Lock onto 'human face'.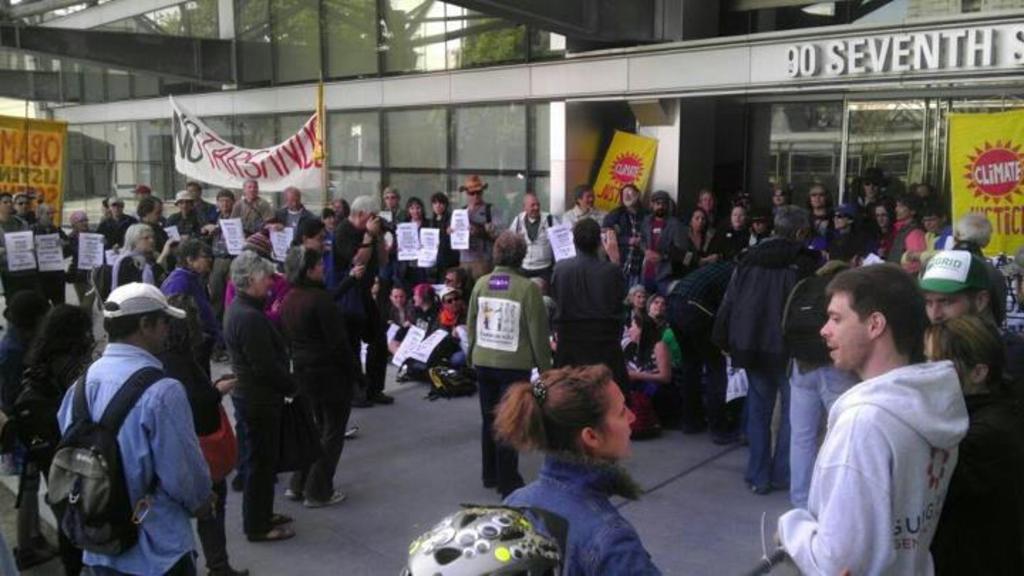
Locked: {"x1": 771, "y1": 185, "x2": 791, "y2": 206}.
